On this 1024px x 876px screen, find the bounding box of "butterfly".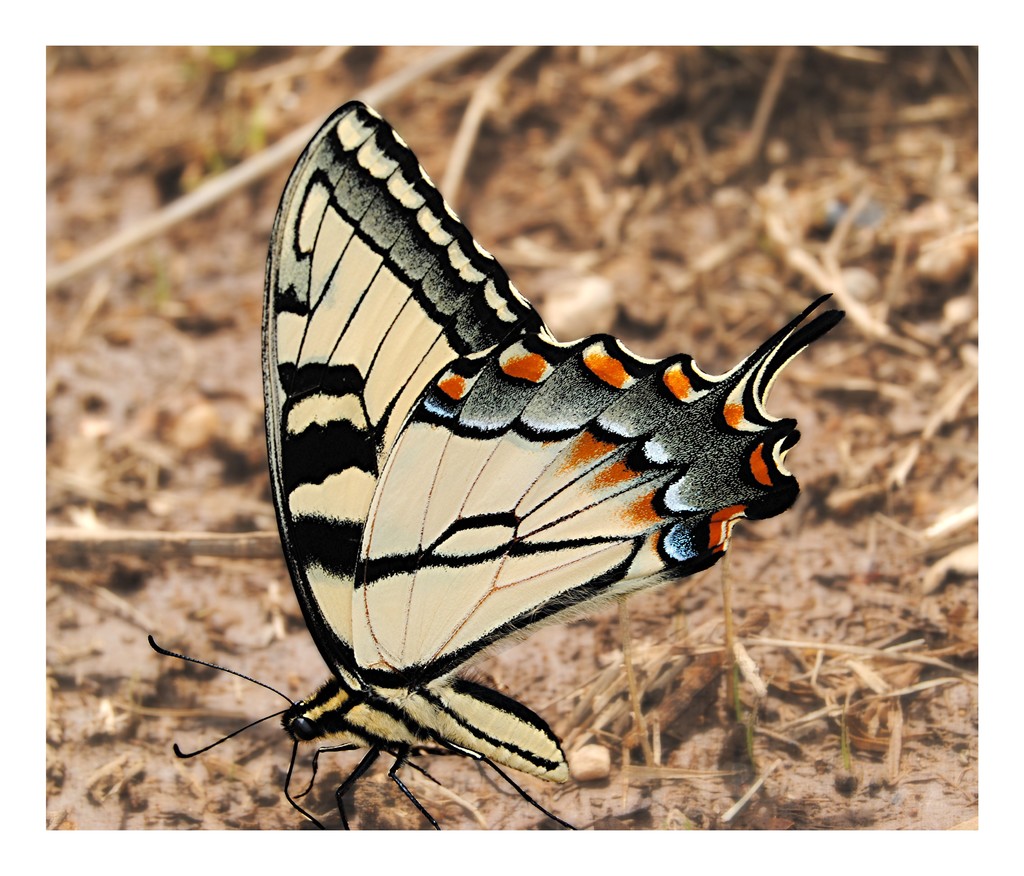
Bounding box: x1=145 y1=97 x2=844 y2=834.
